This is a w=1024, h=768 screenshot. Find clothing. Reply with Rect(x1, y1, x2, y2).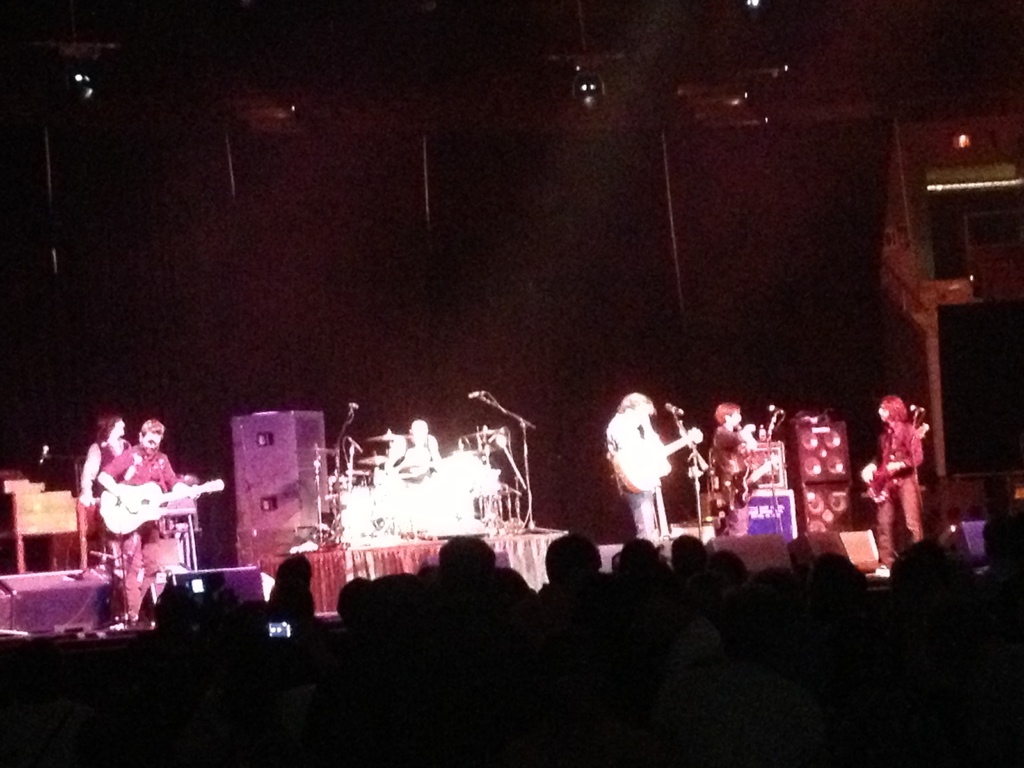
Rect(876, 419, 929, 567).
